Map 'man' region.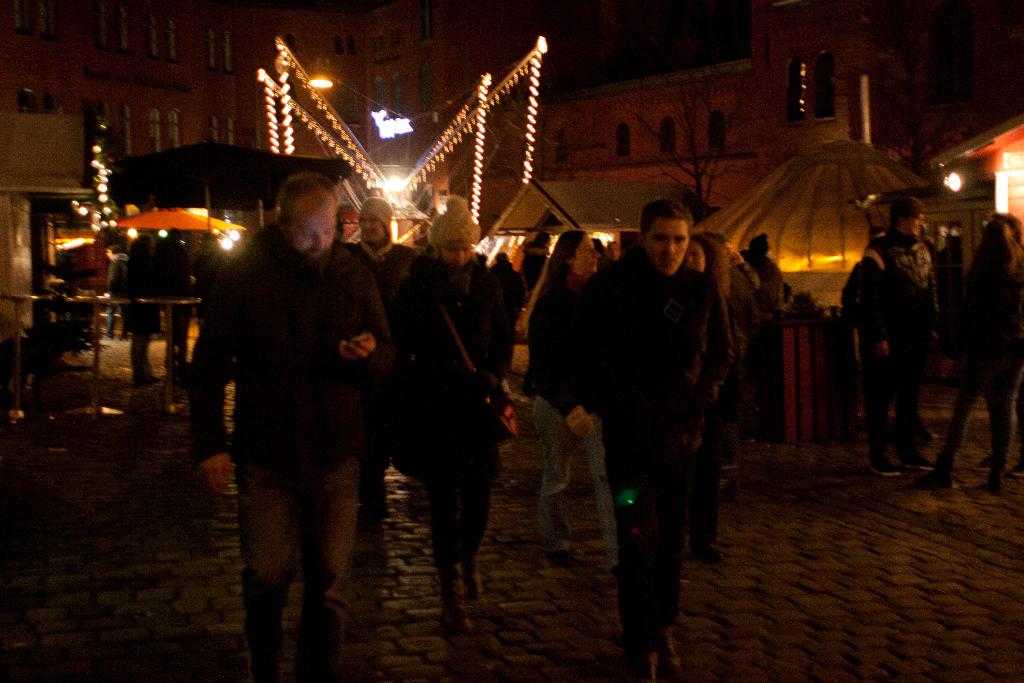
Mapped to [488,253,524,369].
